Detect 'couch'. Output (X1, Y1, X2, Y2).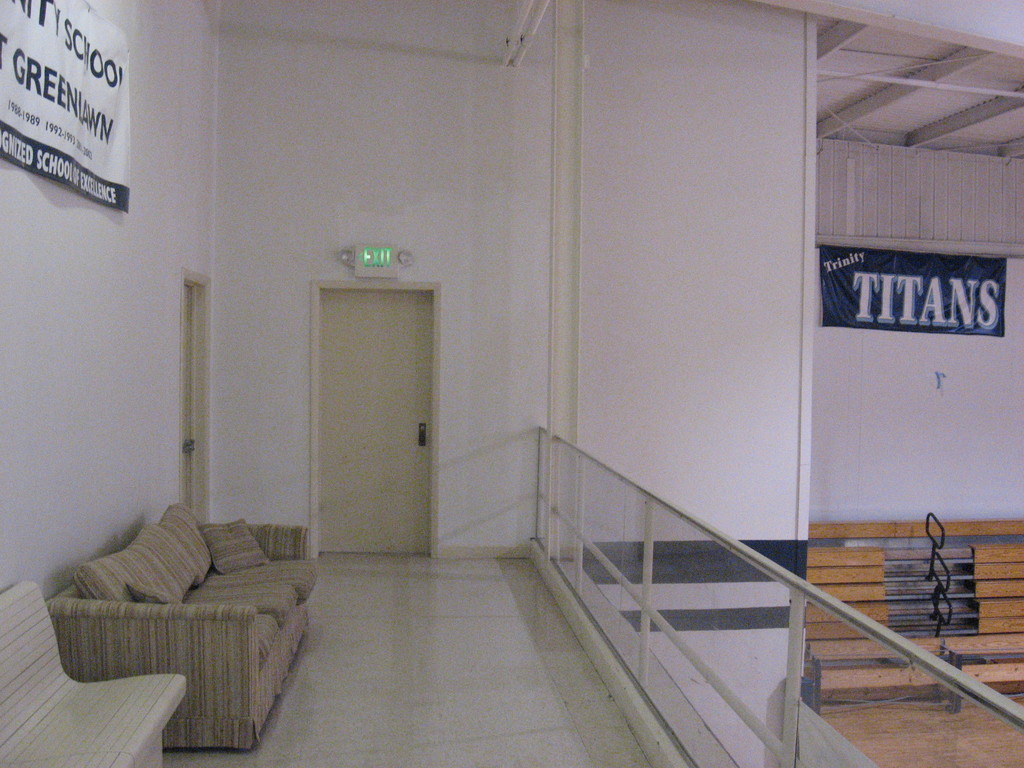
(30, 493, 357, 755).
